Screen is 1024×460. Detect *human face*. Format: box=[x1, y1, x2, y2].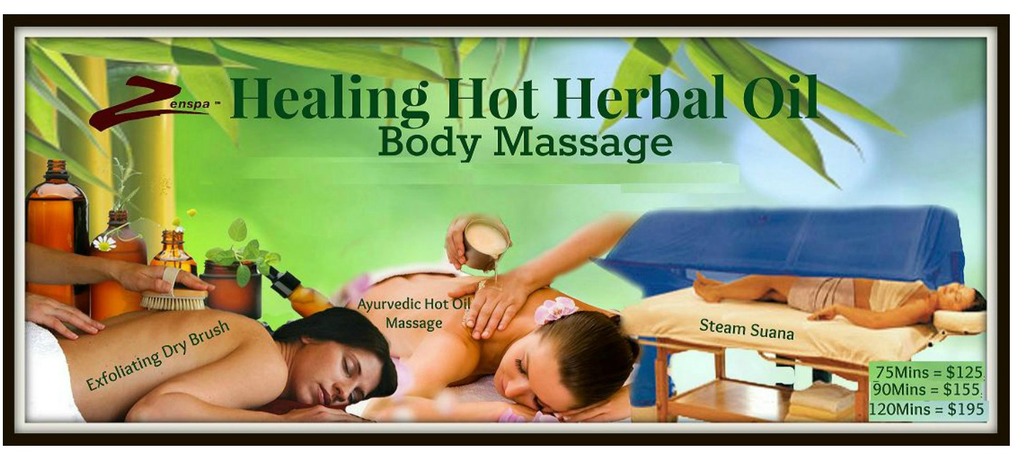
box=[294, 339, 379, 407].
